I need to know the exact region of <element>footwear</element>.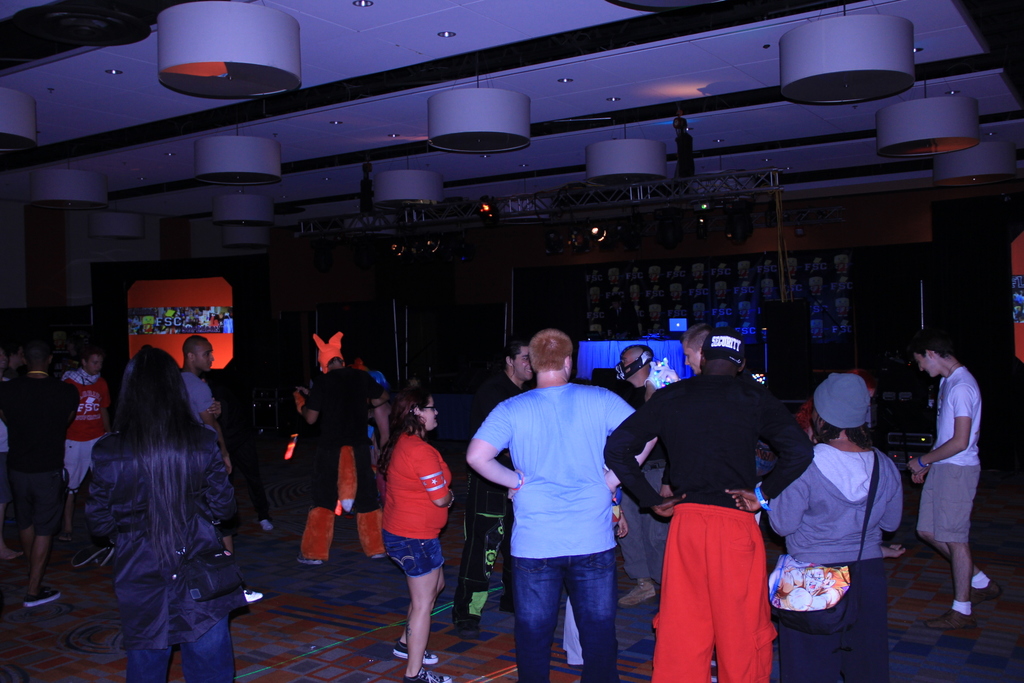
Region: 261 519 274 532.
